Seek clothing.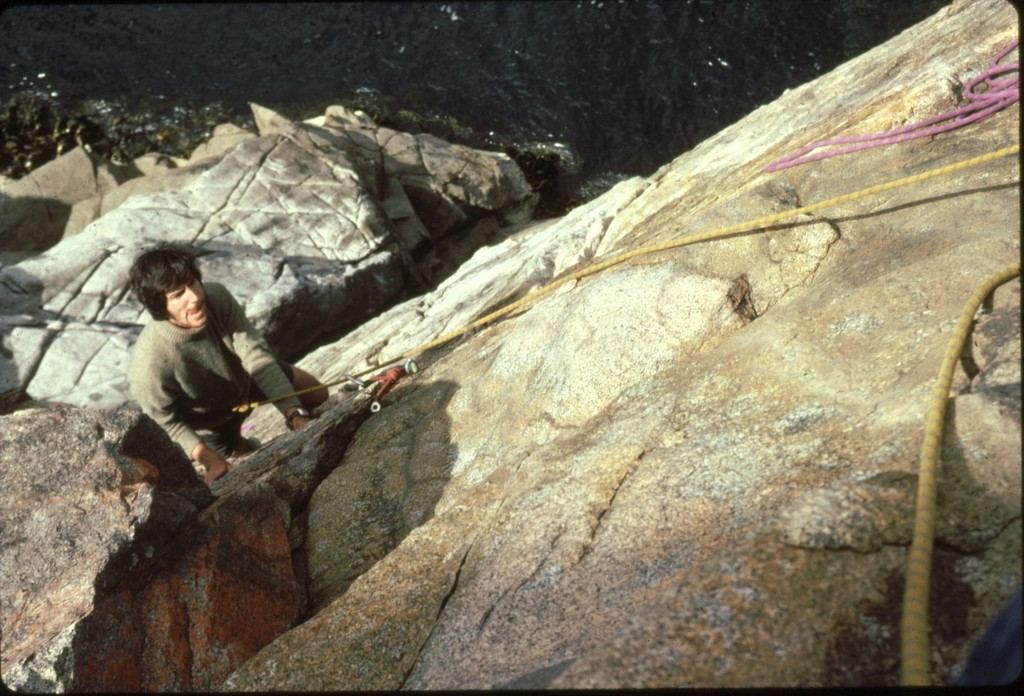
left=122, top=286, right=299, bottom=485.
